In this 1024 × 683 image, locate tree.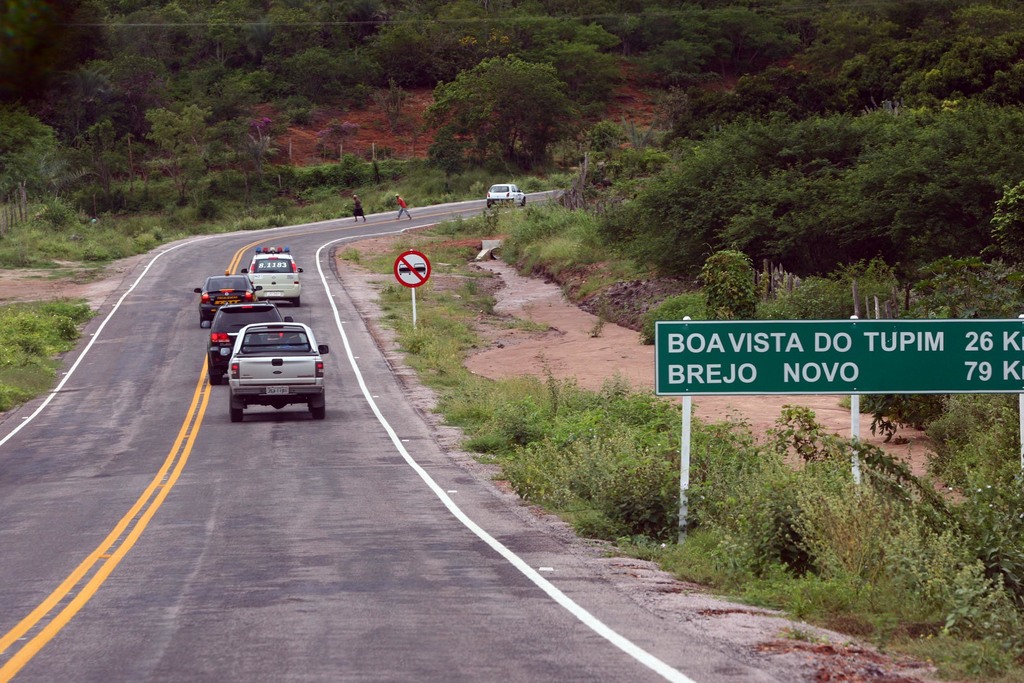
Bounding box: 140,103,231,203.
